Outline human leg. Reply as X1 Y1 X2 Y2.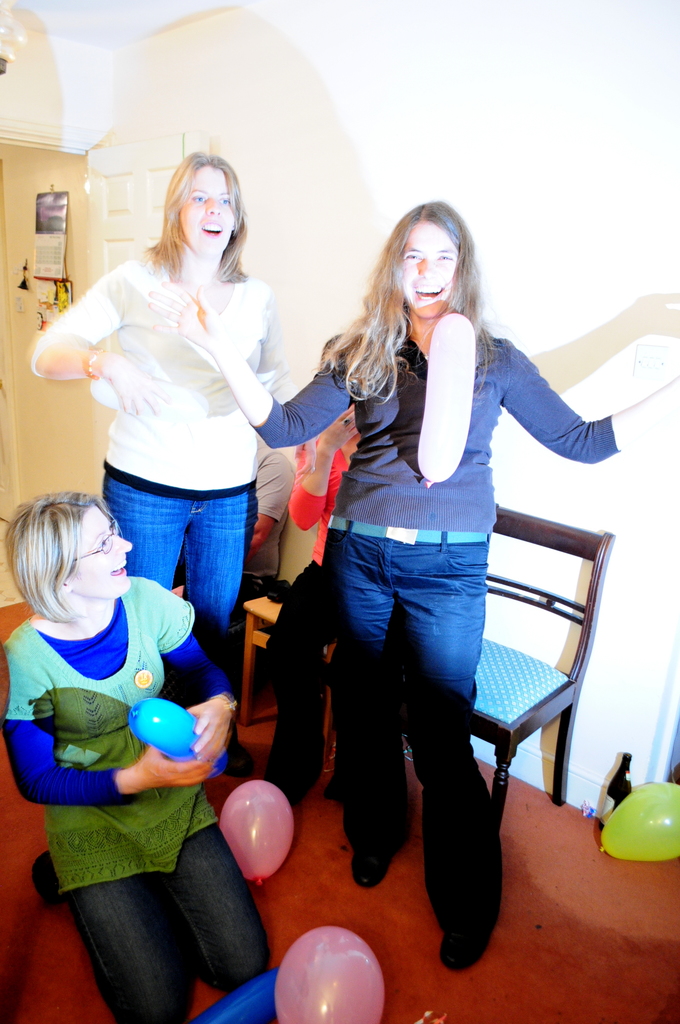
330 527 399 879.
